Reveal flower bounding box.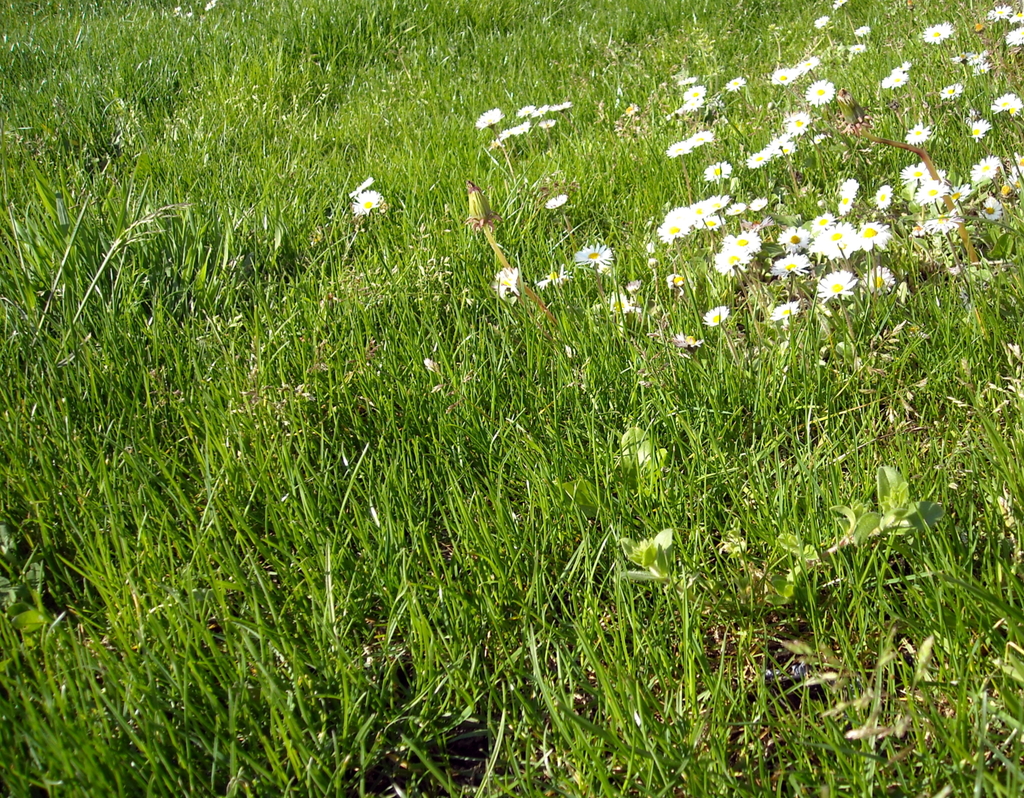
Revealed: 573 241 613 270.
